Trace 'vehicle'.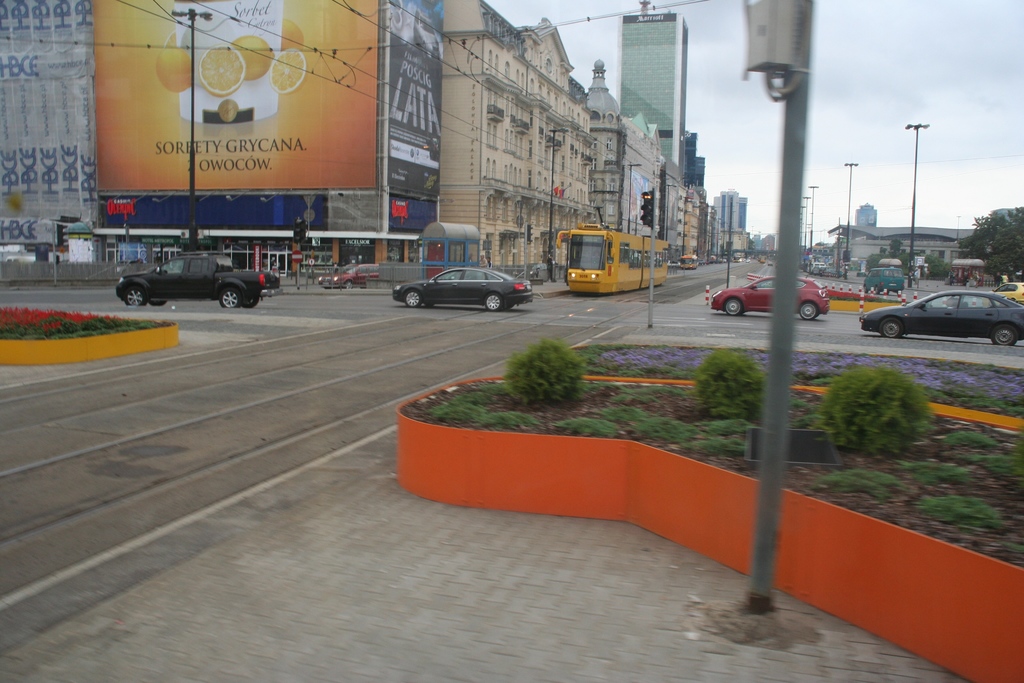
Traced to [681, 255, 696, 272].
